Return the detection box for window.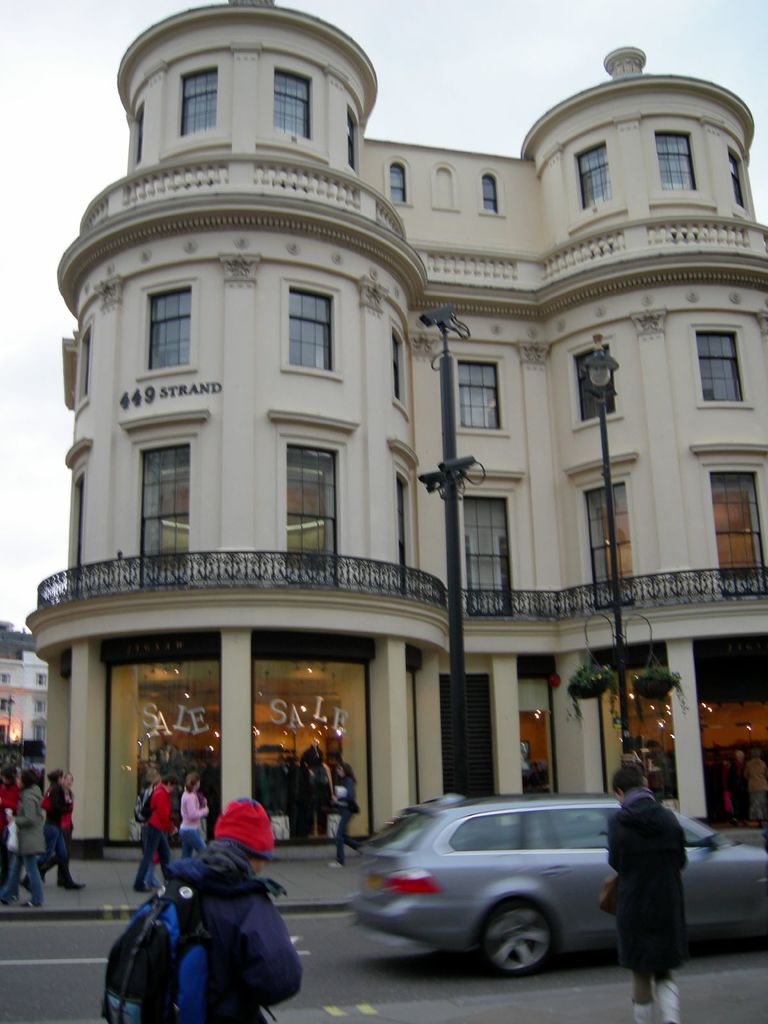
345:106:359:172.
